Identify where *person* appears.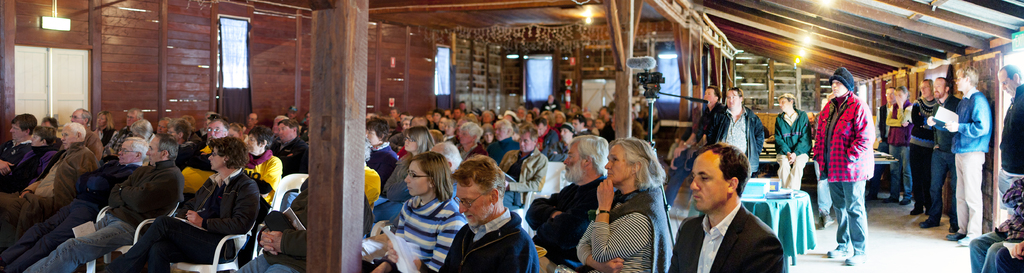
Appears at l=364, t=146, r=468, b=272.
